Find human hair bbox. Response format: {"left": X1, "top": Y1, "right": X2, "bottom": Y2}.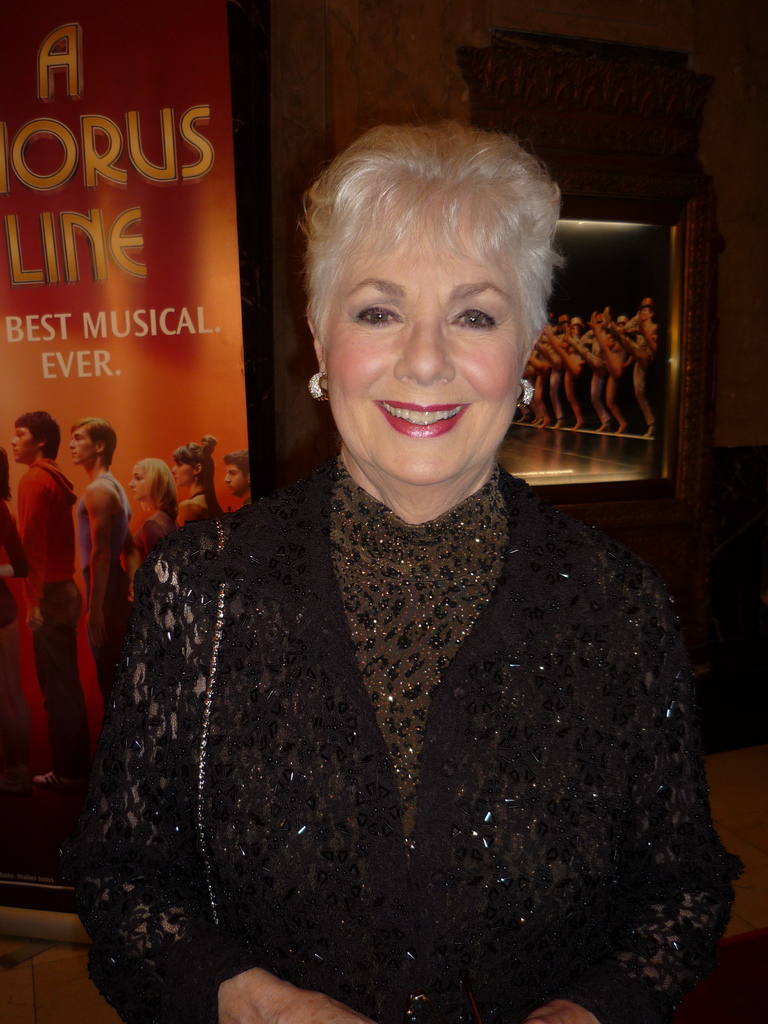
{"left": 224, "top": 449, "right": 248, "bottom": 469}.
